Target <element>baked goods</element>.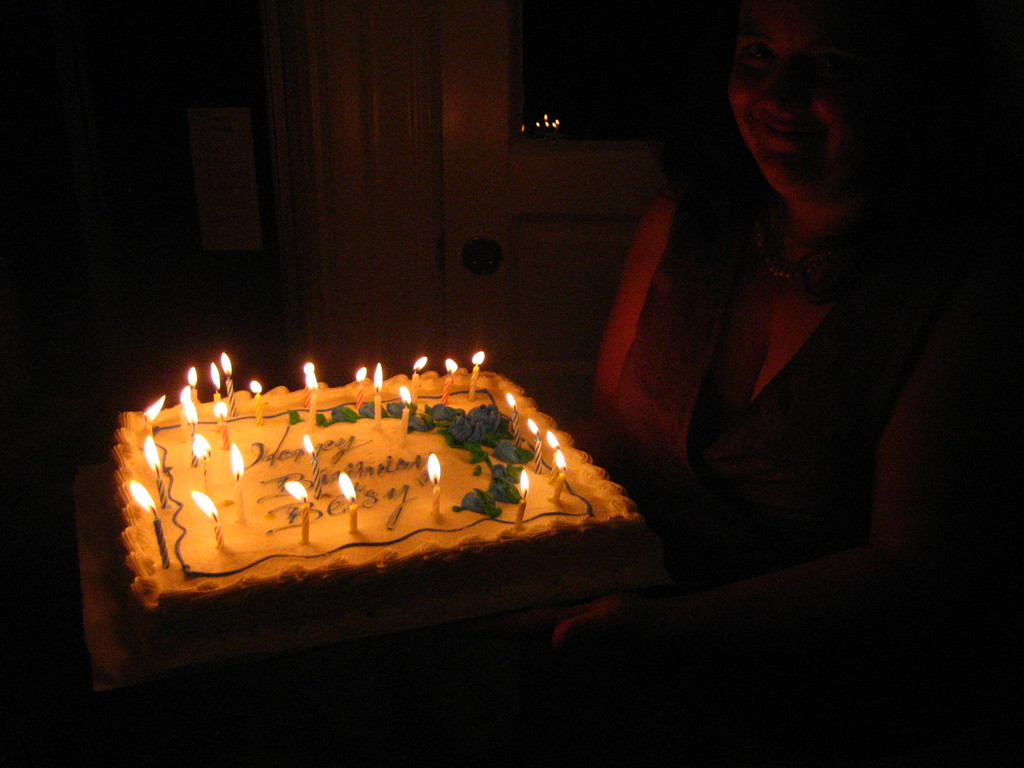
Target region: {"x1": 109, "y1": 355, "x2": 650, "y2": 664}.
